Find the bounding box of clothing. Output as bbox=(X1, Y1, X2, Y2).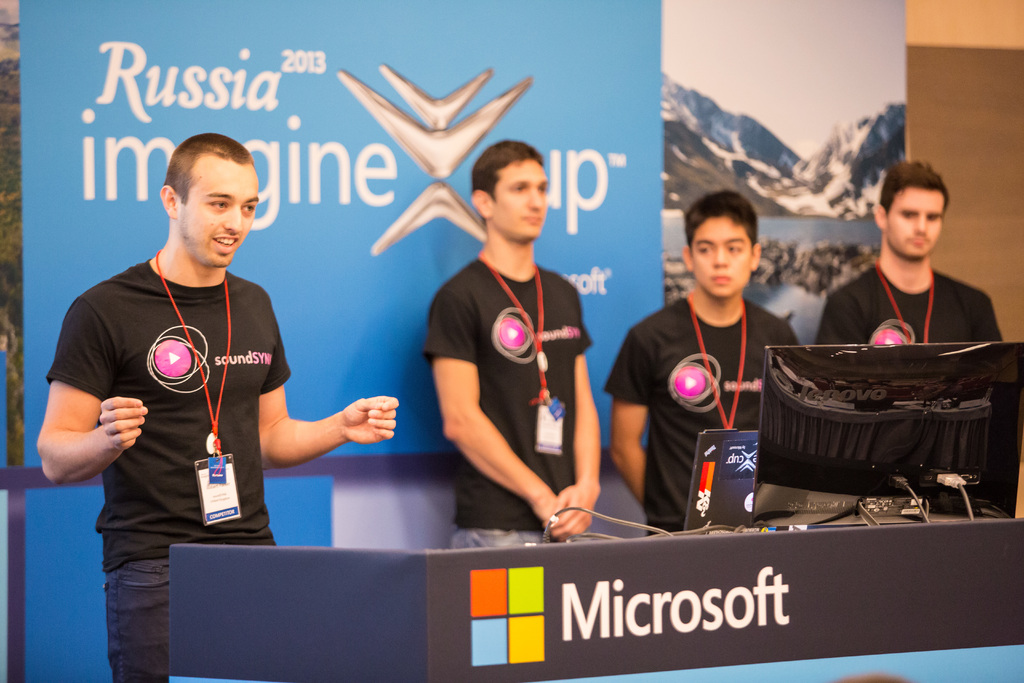
bbox=(38, 188, 289, 642).
